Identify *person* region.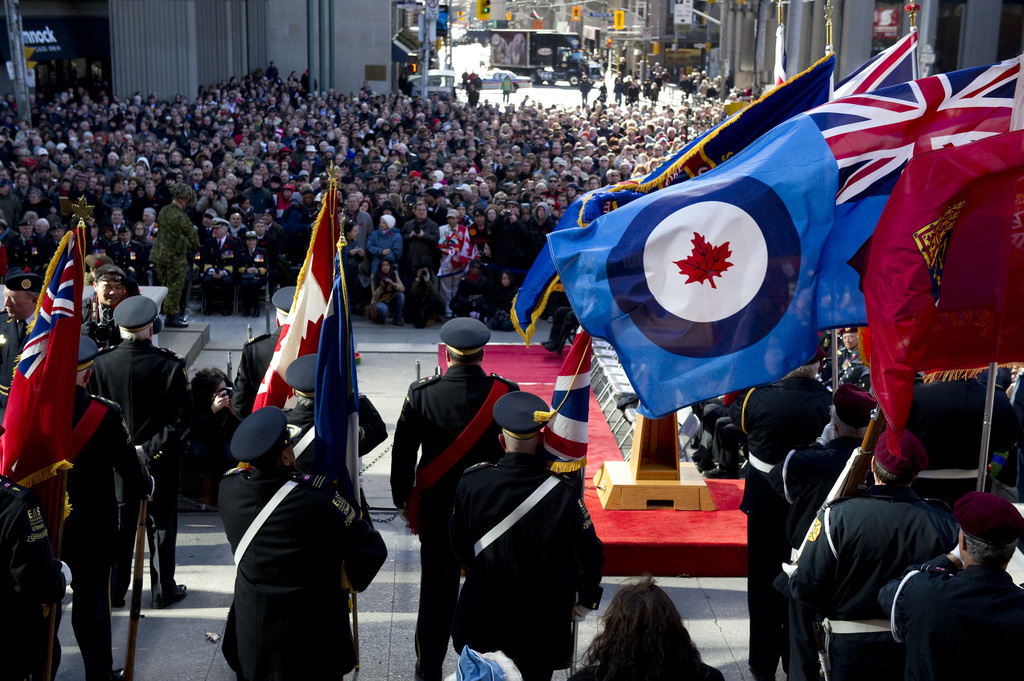
Region: {"x1": 785, "y1": 421, "x2": 954, "y2": 680}.
